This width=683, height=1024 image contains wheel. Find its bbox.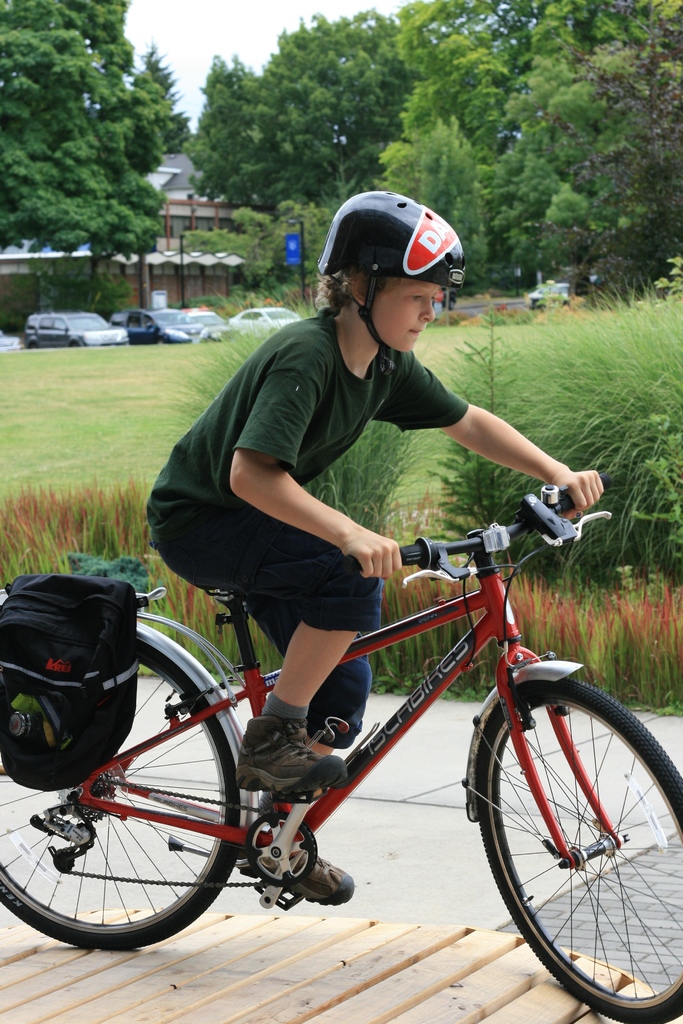
bbox=[485, 685, 671, 995].
